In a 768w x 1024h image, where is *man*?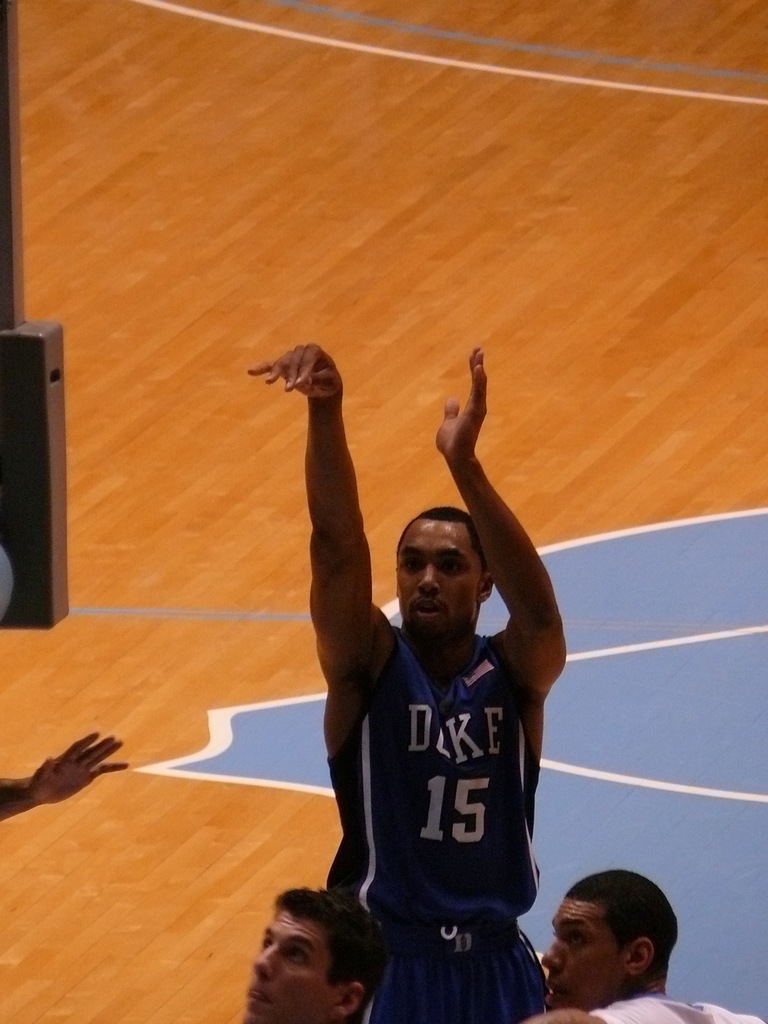
left=241, top=886, right=392, bottom=1023.
